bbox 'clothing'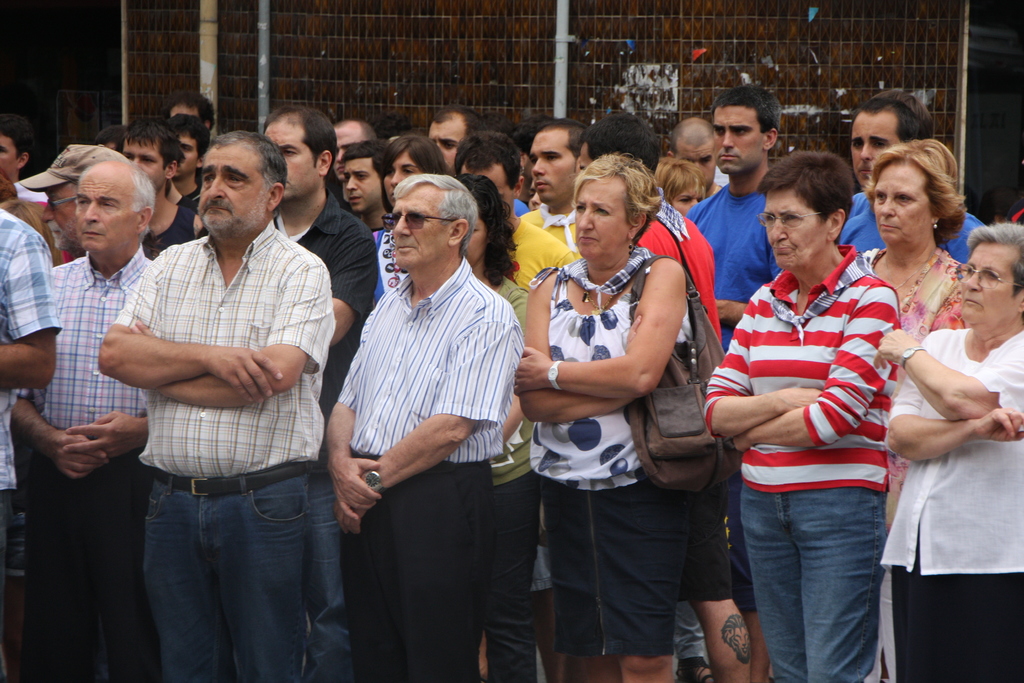
x1=271 y1=197 x2=378 y2=681
